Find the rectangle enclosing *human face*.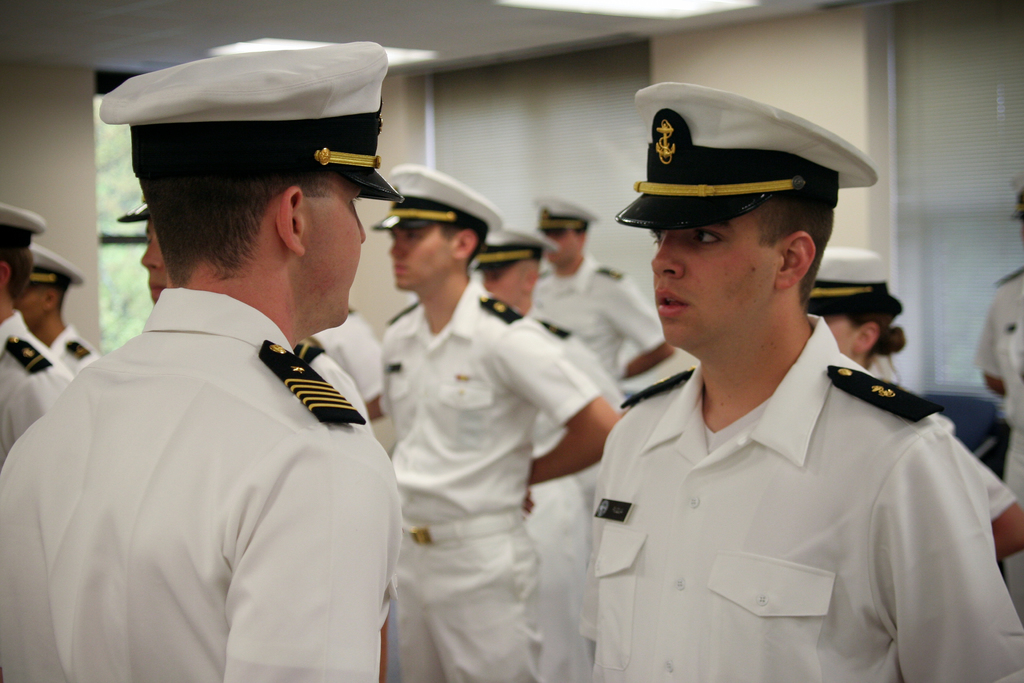
<bbox>645, 222, 791, 352</bbox>.
